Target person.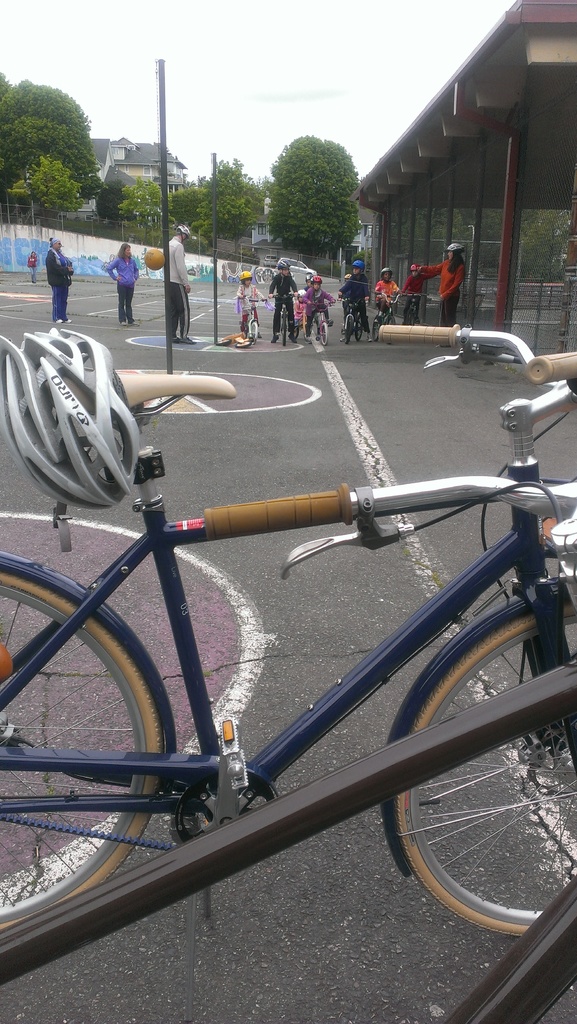
Target region: {"x1": 437, "y1": 251, "x2": 469, "y2": 335}.
